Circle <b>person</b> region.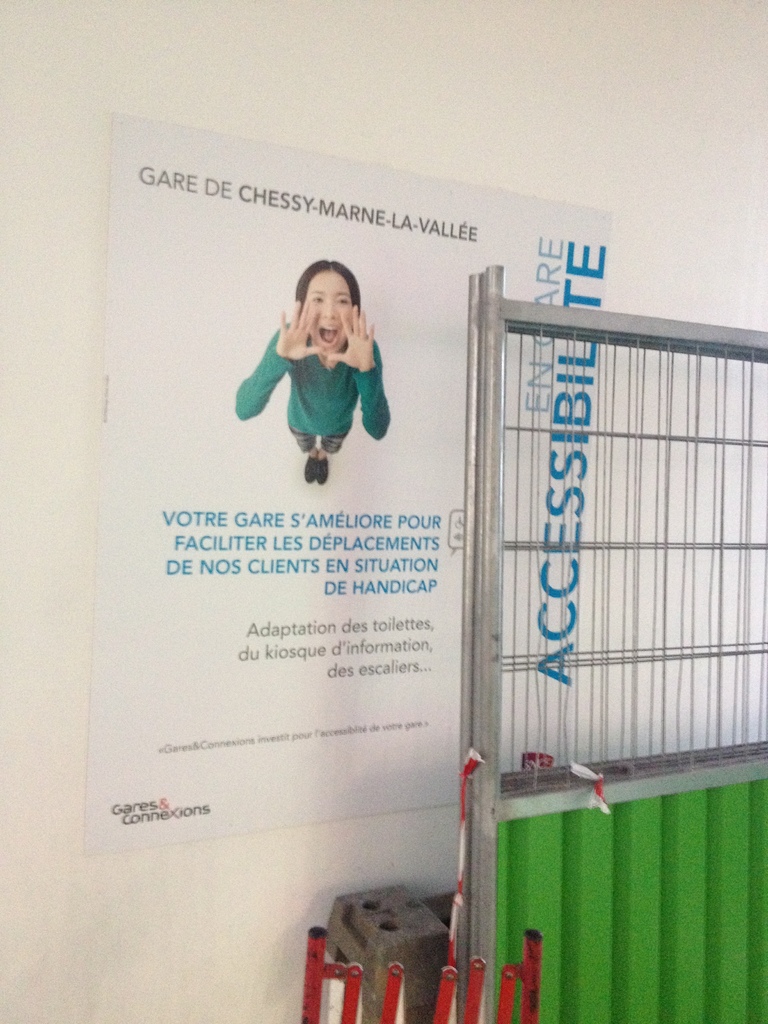
Region: bbox(232, 252, 408, 491).
